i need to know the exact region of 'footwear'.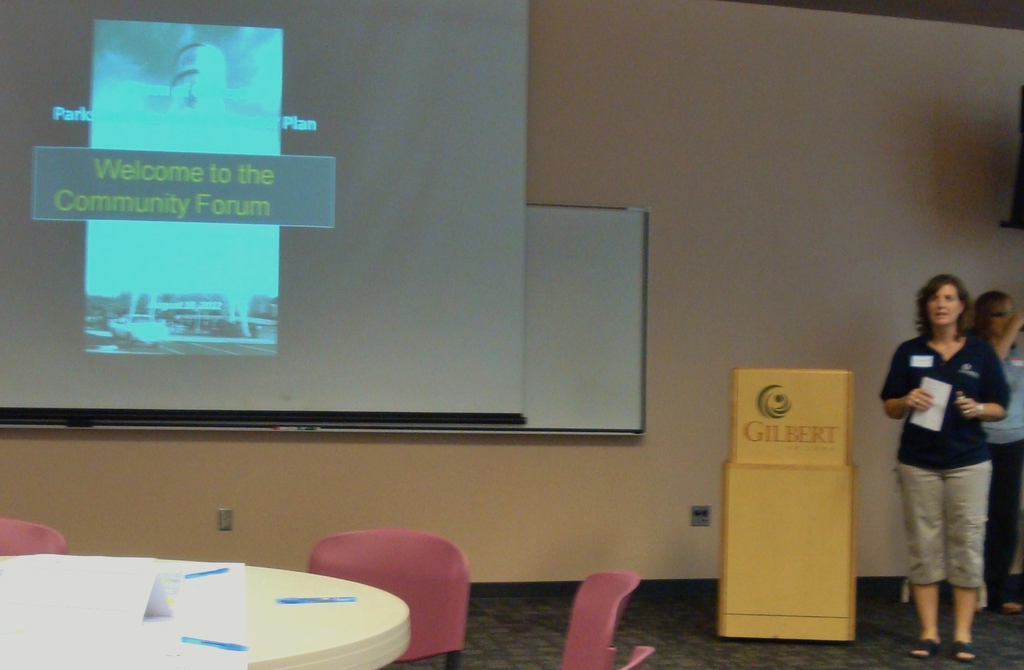
Region: locate(908, 632, 935, 666).
